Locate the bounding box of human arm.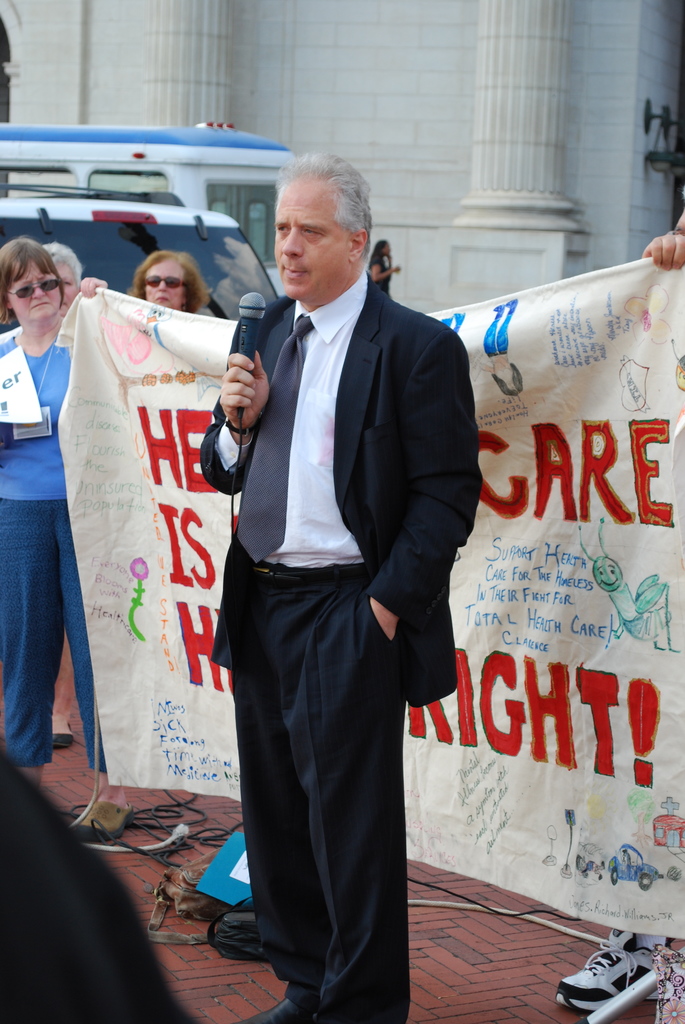
Bounding box: x1=199 y1=348 x2=260 y2=461.
